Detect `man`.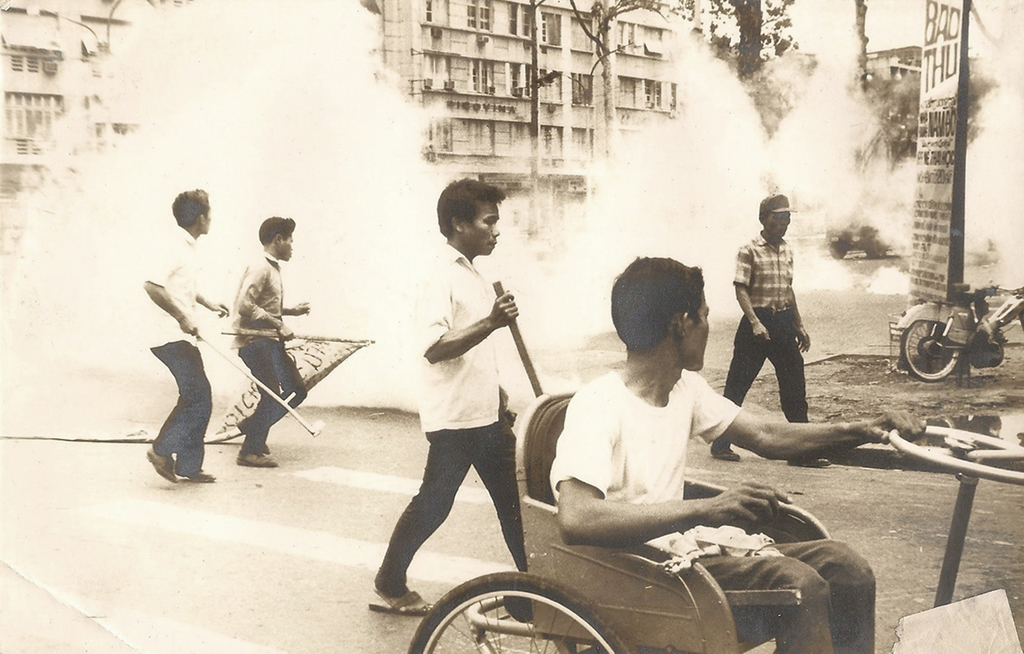
Detected at [left=550, top=253, right=927, bottom=653].
